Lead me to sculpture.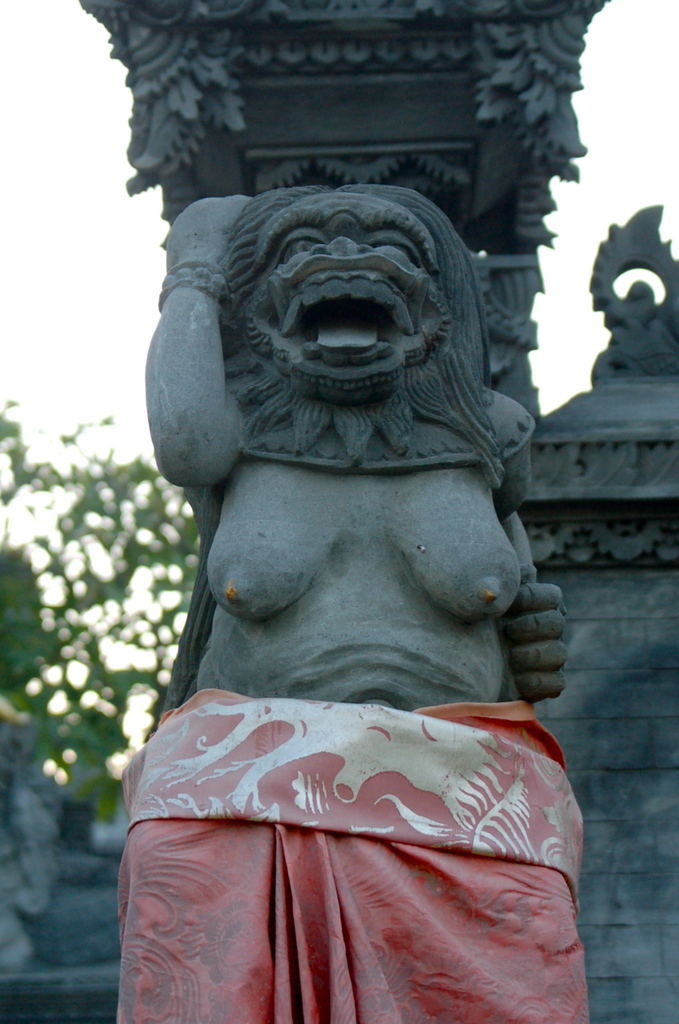
Lead to (left=0, top=732, right=53, bottom=970).
